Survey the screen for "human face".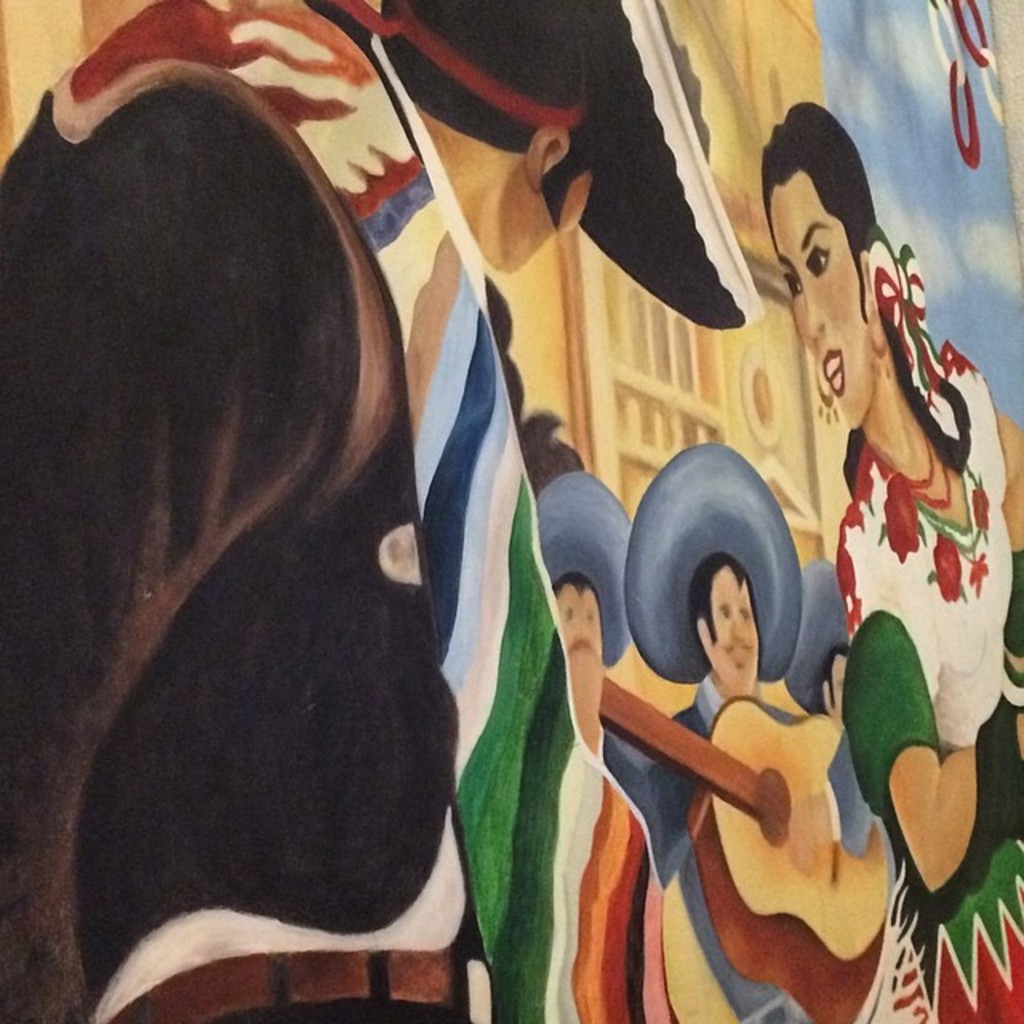
Survey found: 702 565 762 688.
